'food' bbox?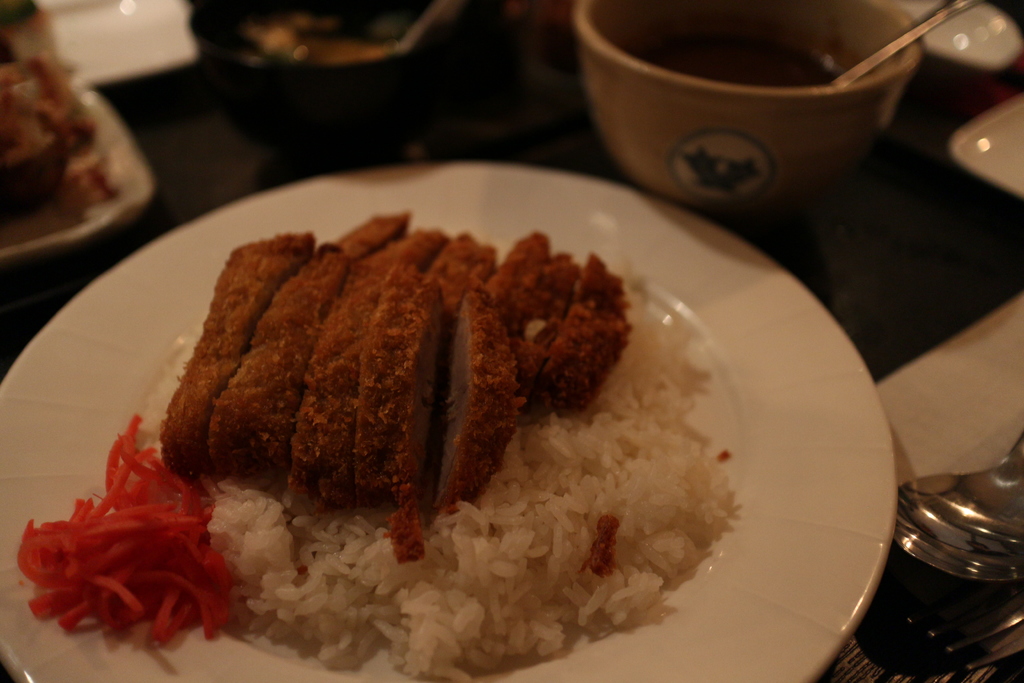
[left=20, top=215, right=741, bottom=682]
